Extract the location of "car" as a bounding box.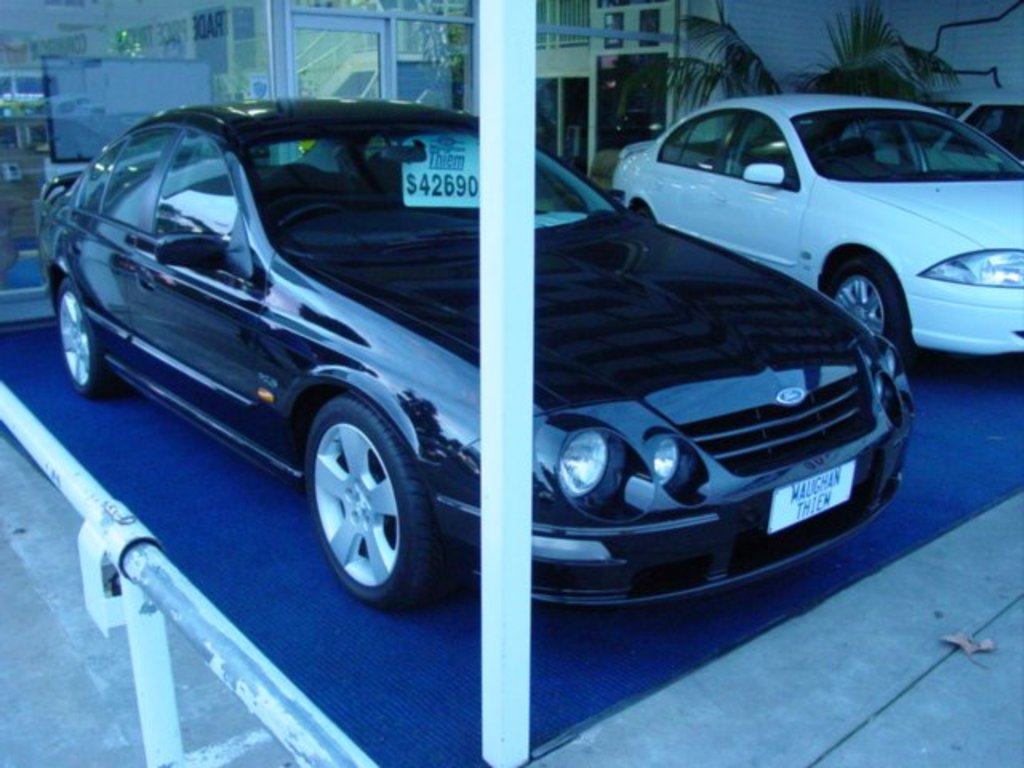
[613, 94, 1022, 354].
